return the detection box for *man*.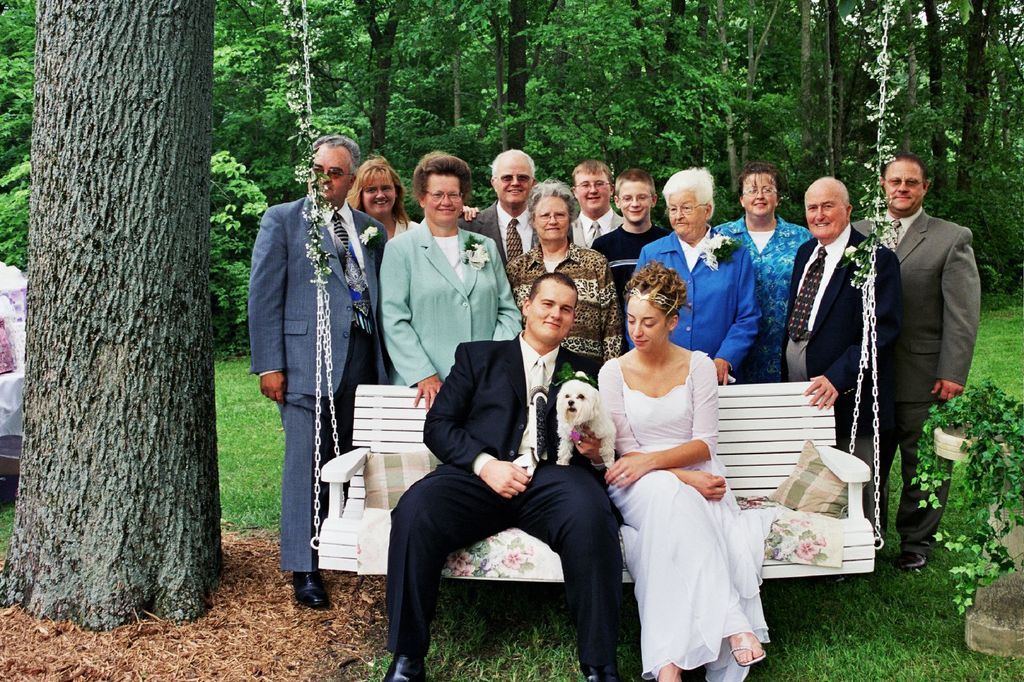
x1=237 y1=131 x2=391 y2=609.
